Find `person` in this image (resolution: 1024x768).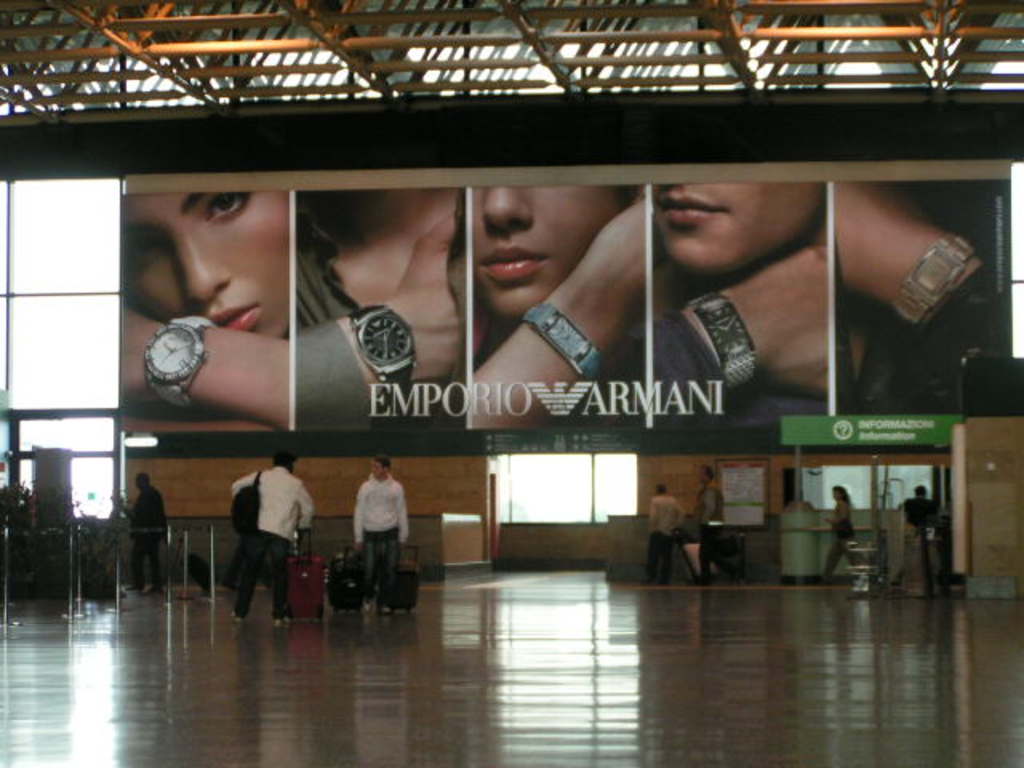
(475,182,642,414).
